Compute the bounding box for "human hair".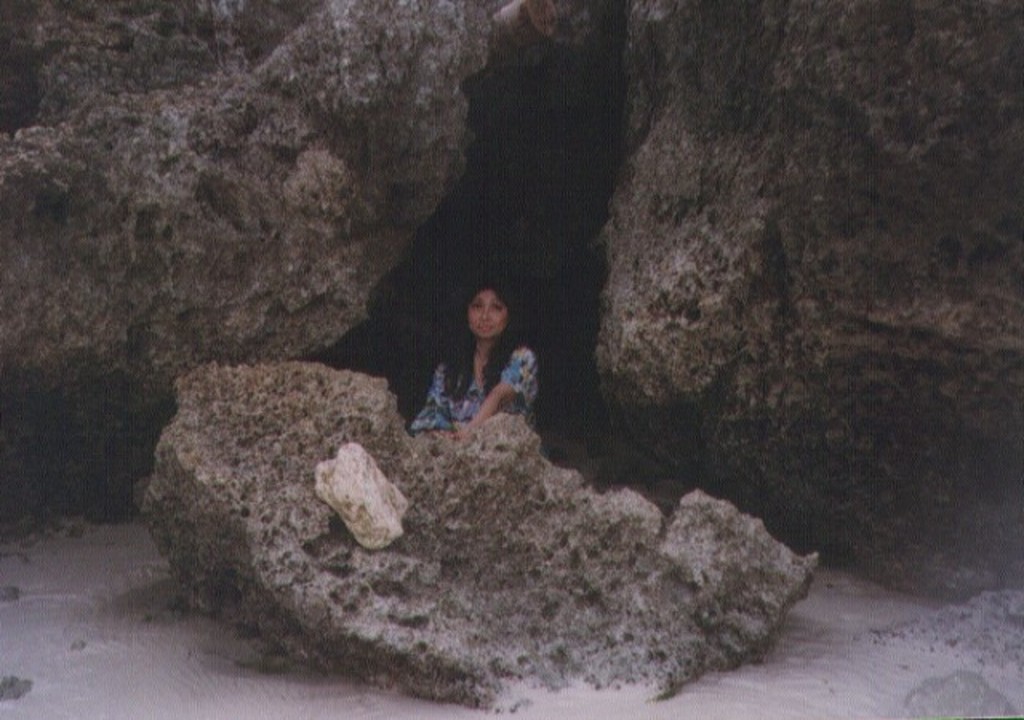
rect(435, 272, 520, 402).
